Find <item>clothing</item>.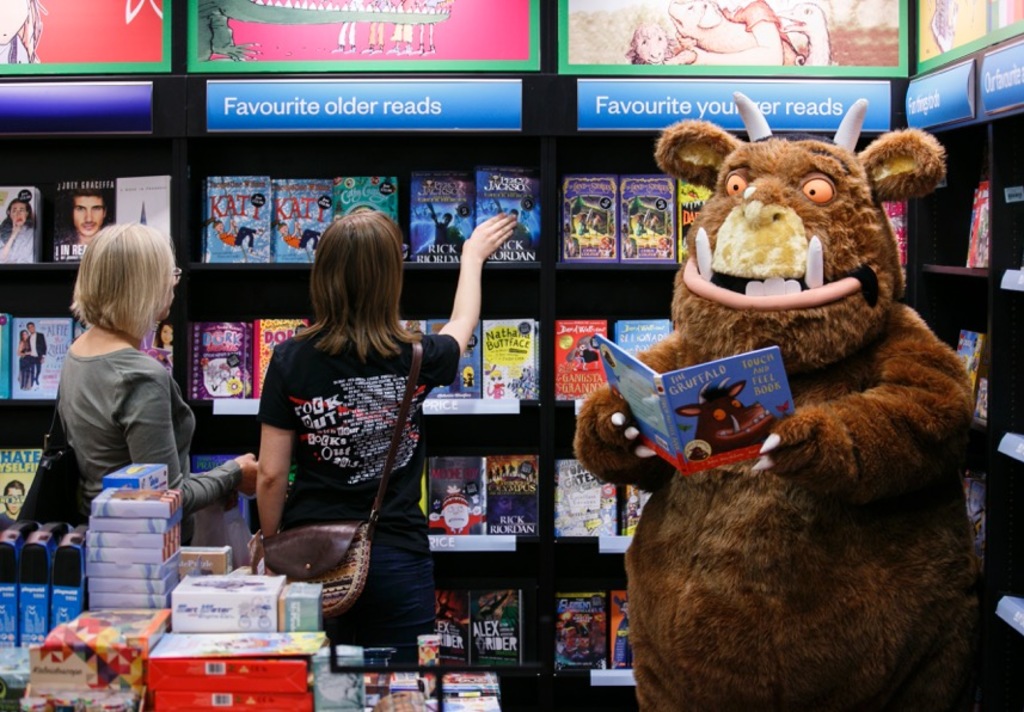
x1=59 y1=343 x2=245 y2=548.
